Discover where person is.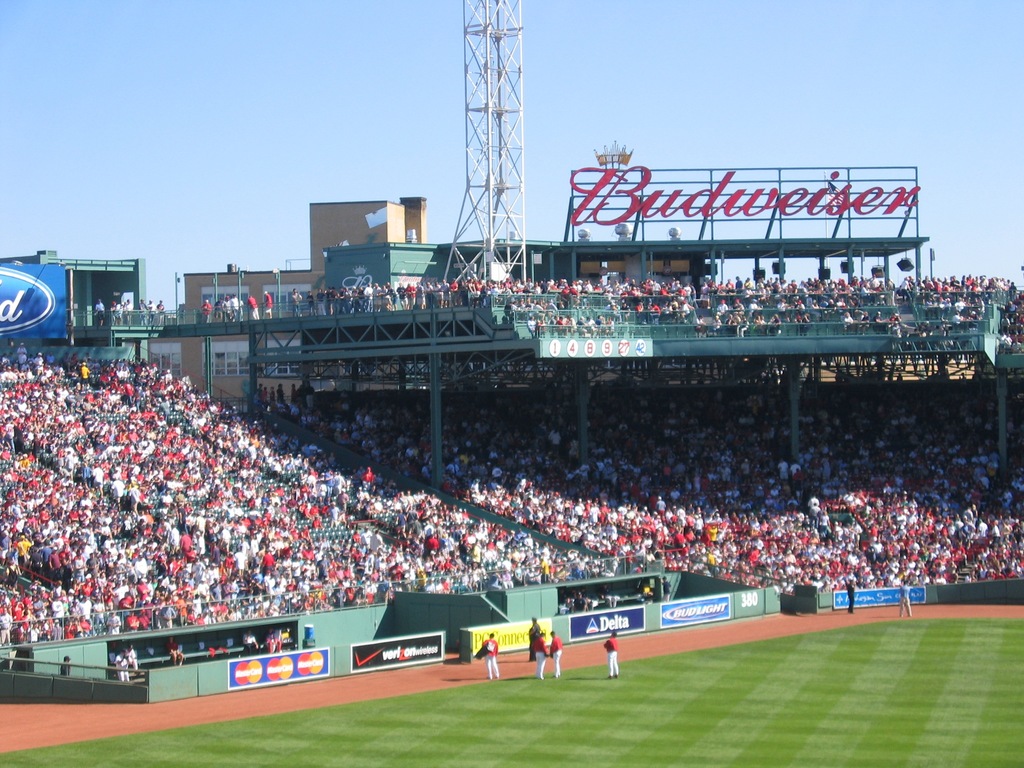
Discovered at [606,630,621,676].
